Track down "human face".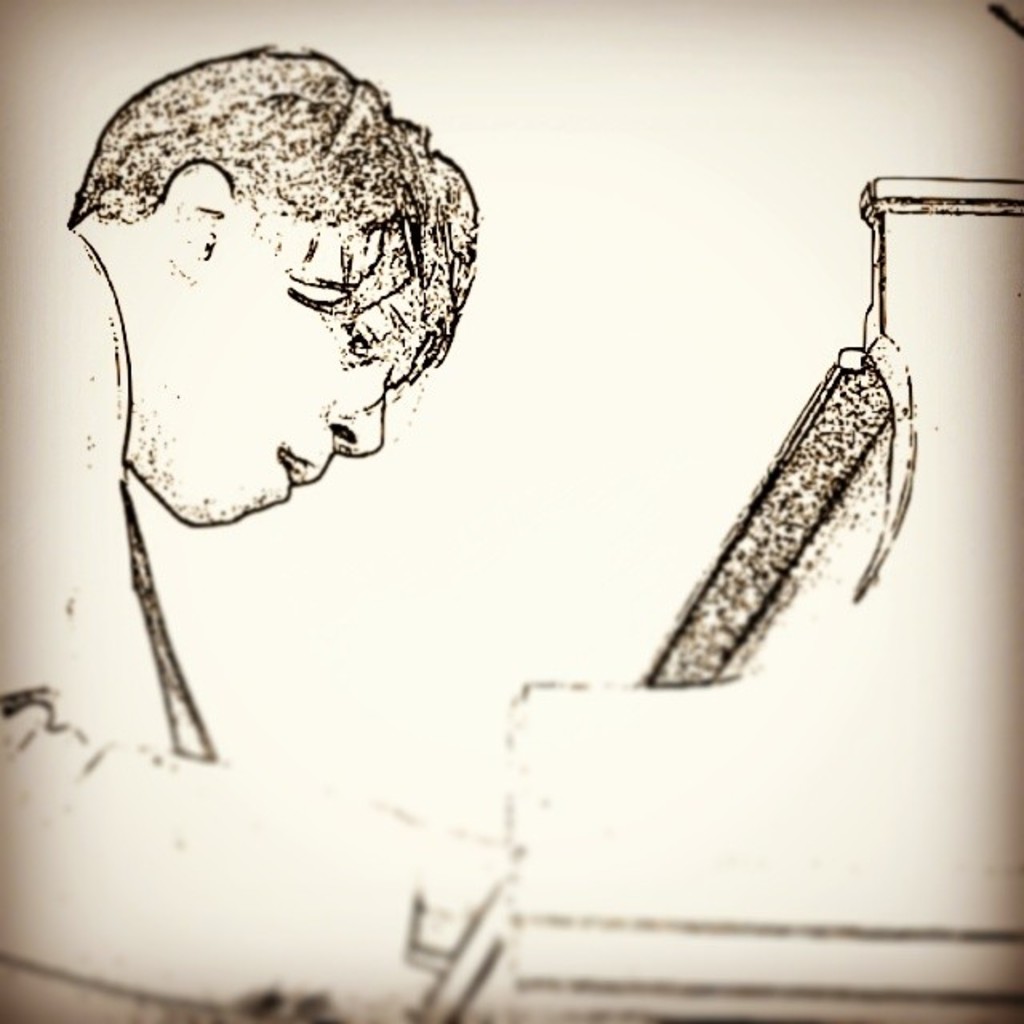
Tracked to (126,184,448,534).
